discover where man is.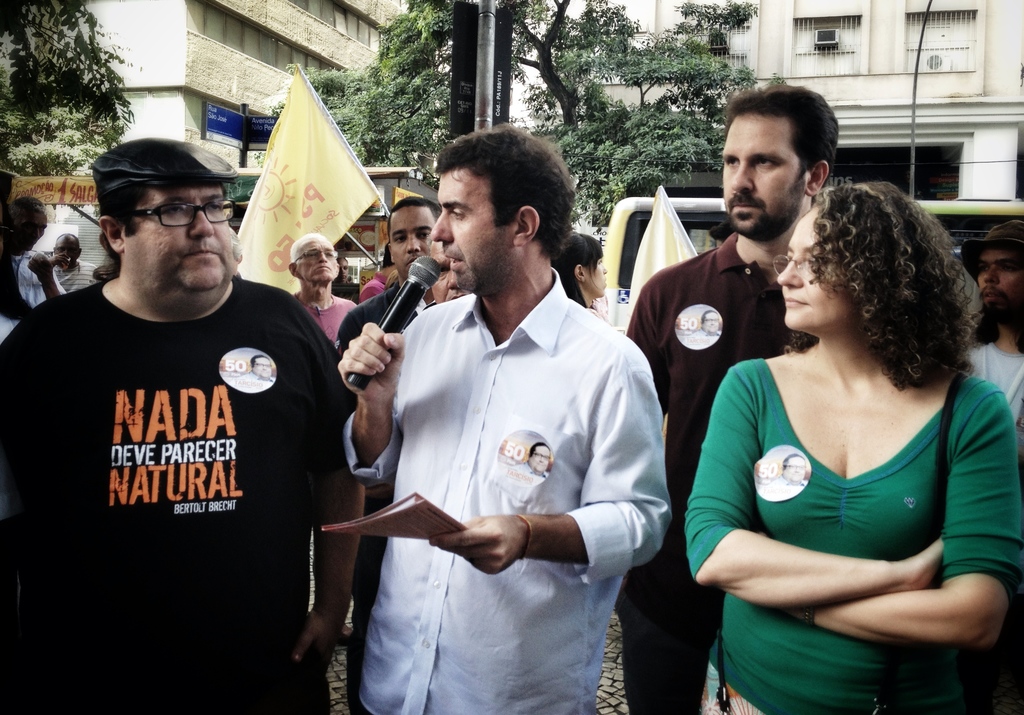
Discovered at Rect(0, 201, 63, 341).
